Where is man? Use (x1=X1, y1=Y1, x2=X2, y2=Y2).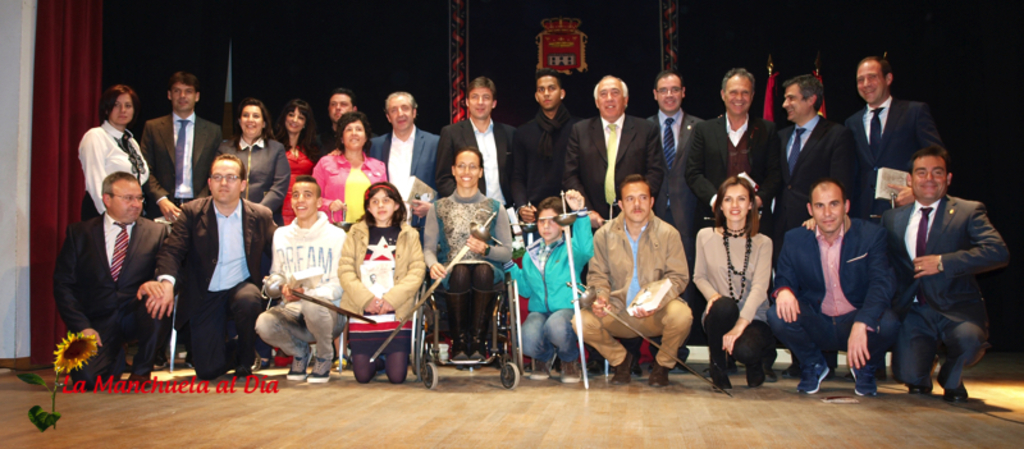
(x1=365, y1=91, x2=438, y2=235).
